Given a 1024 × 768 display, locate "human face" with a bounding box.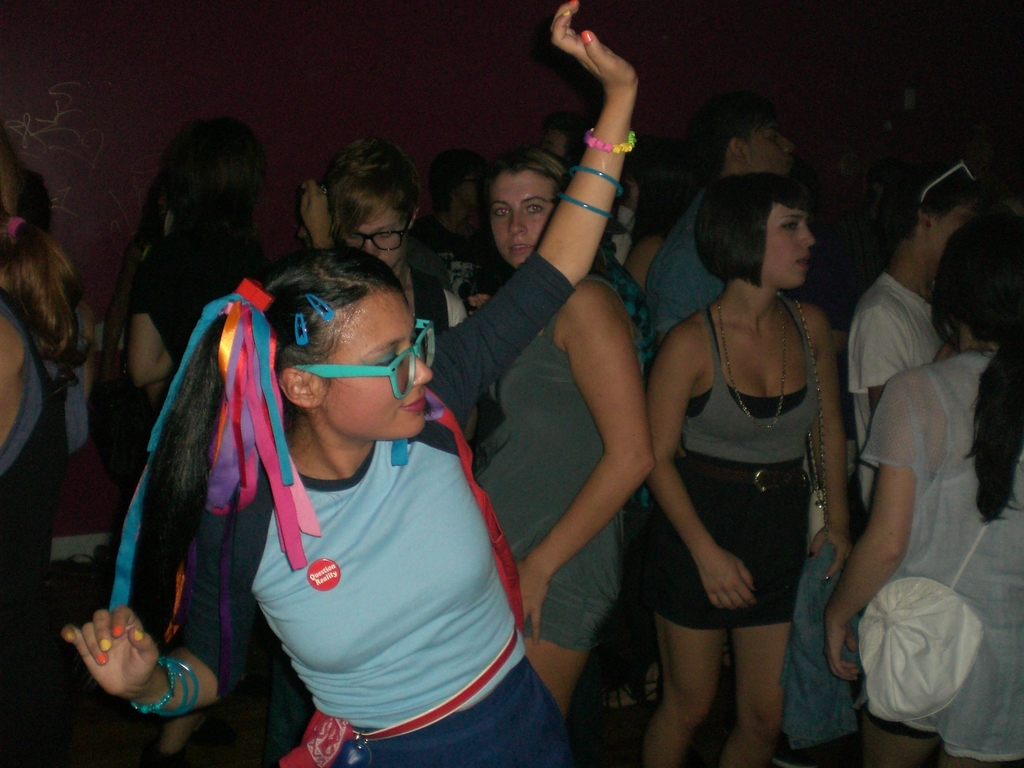
Located: box(748, 124, 799, 180).
